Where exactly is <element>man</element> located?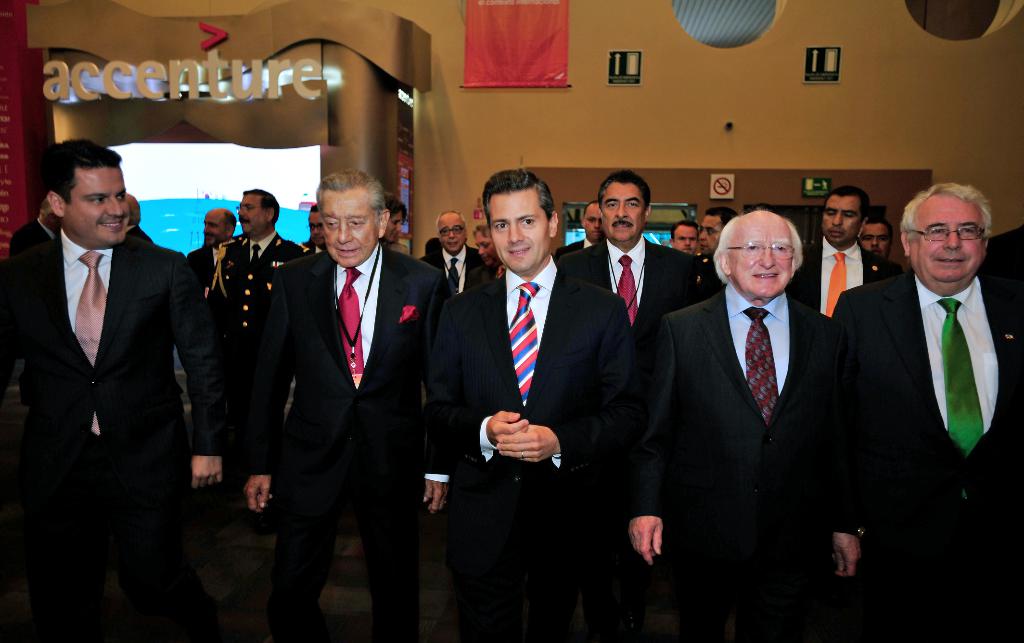
Its bounding box is [x1=127, y1=193, x2=158, y2=244].
